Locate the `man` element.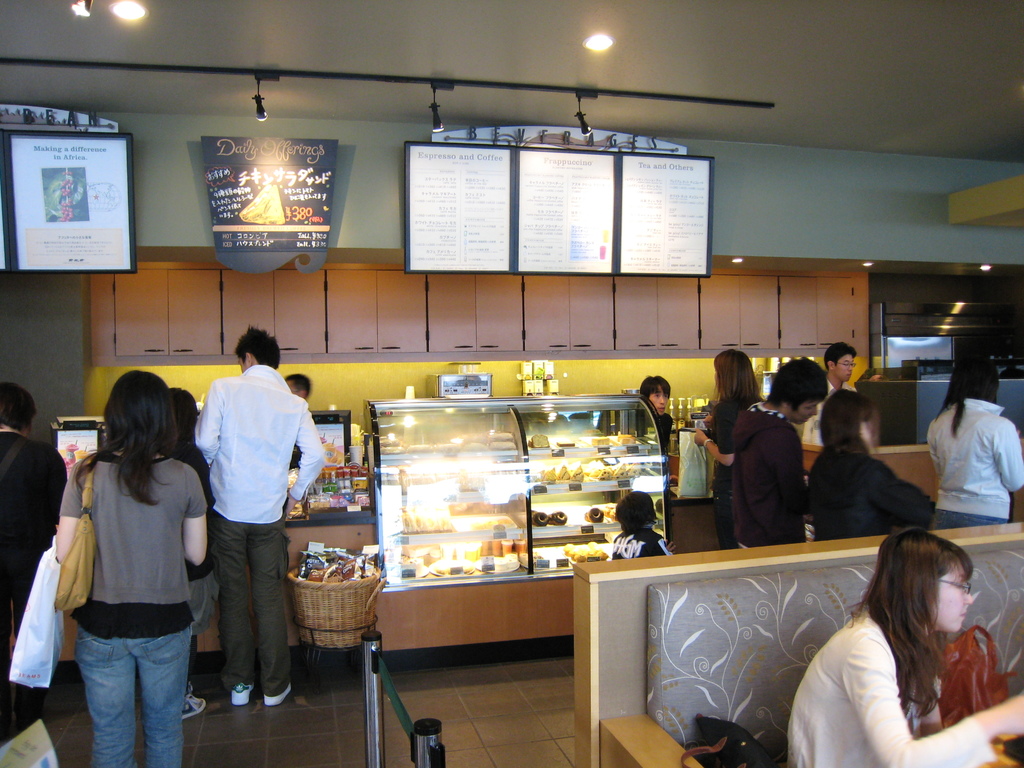
Element bbox: bbox=(800, 344, 867, 451).
